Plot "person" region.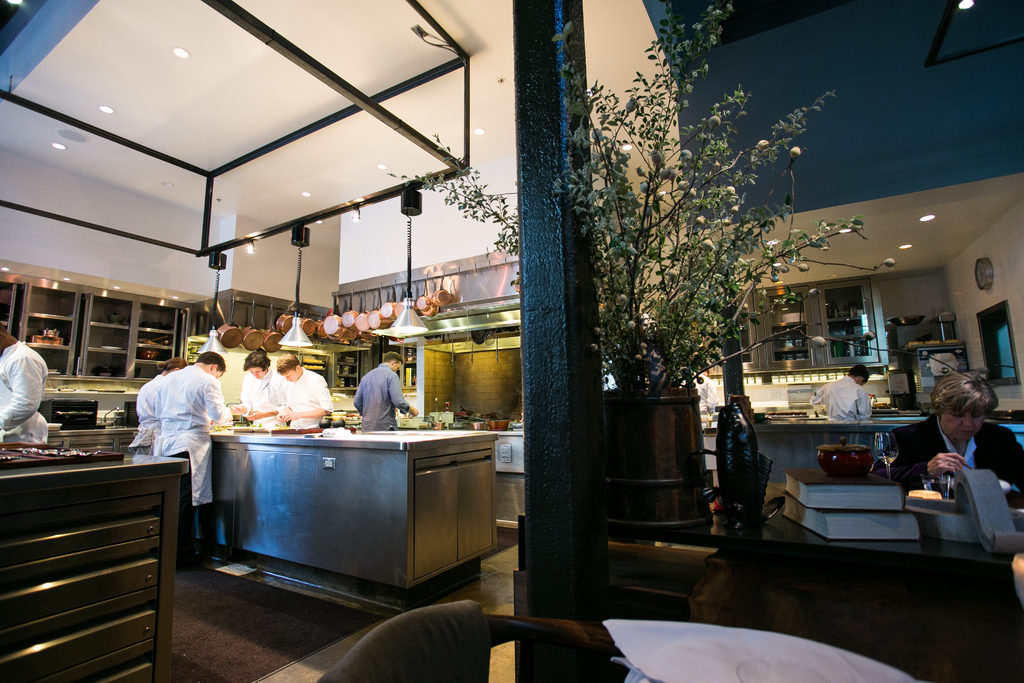
Plotted at pyautogui.locateOnScreen(812, 356, 876, 422).
